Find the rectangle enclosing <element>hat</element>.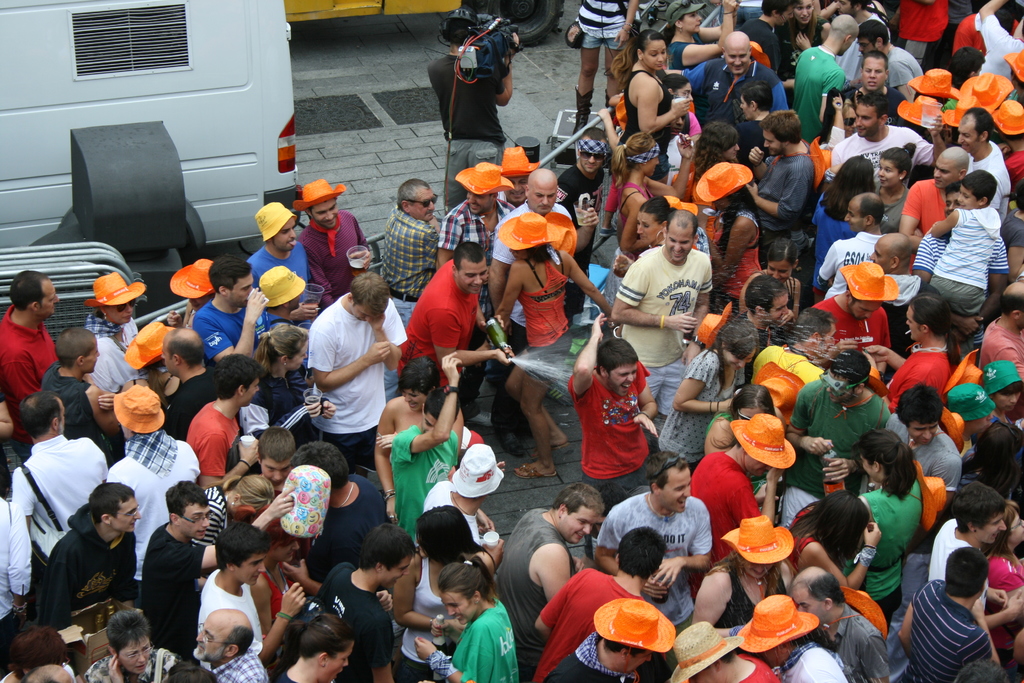
BBox(943, 350, 982, 406).
